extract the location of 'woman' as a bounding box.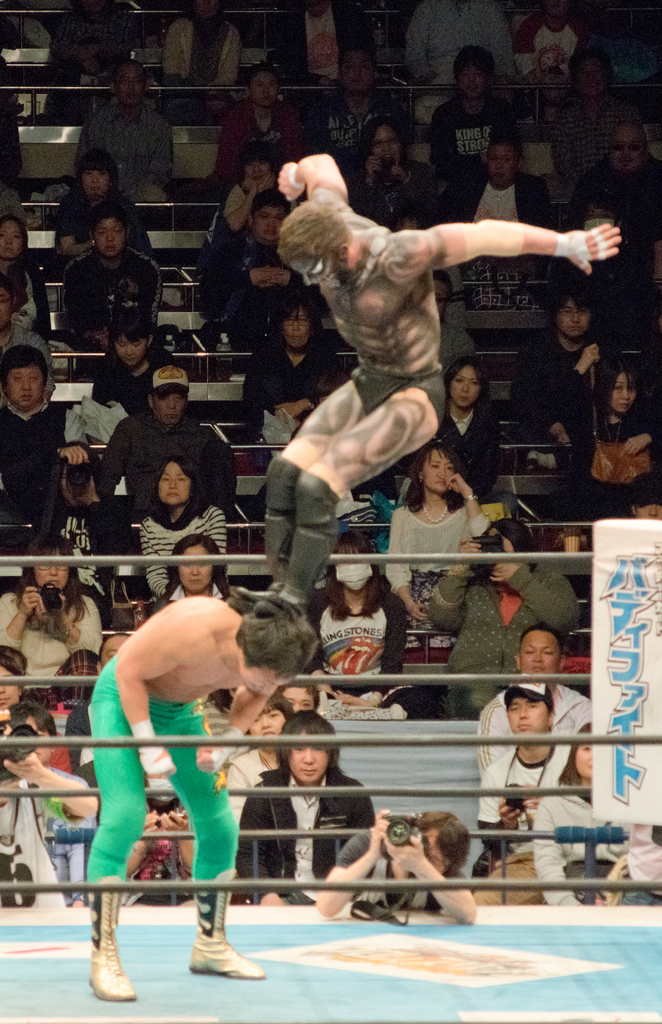
558/351/661/531.
